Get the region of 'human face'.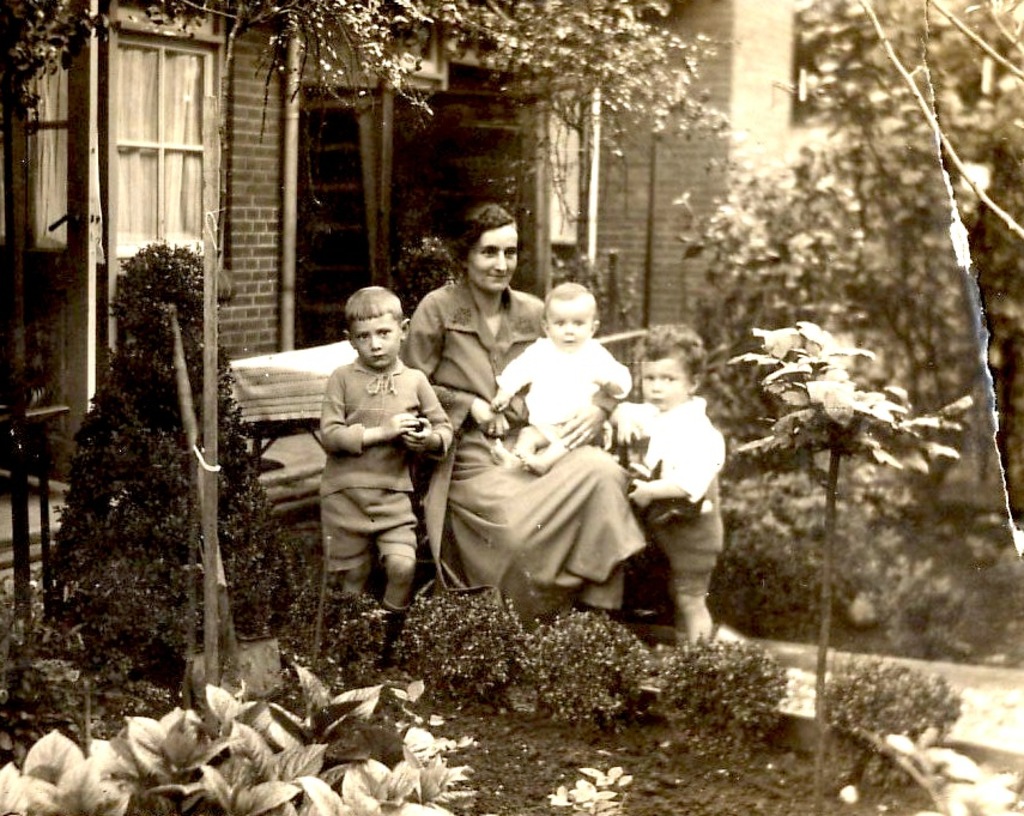
bbox=[467, 226, 523, 295].
